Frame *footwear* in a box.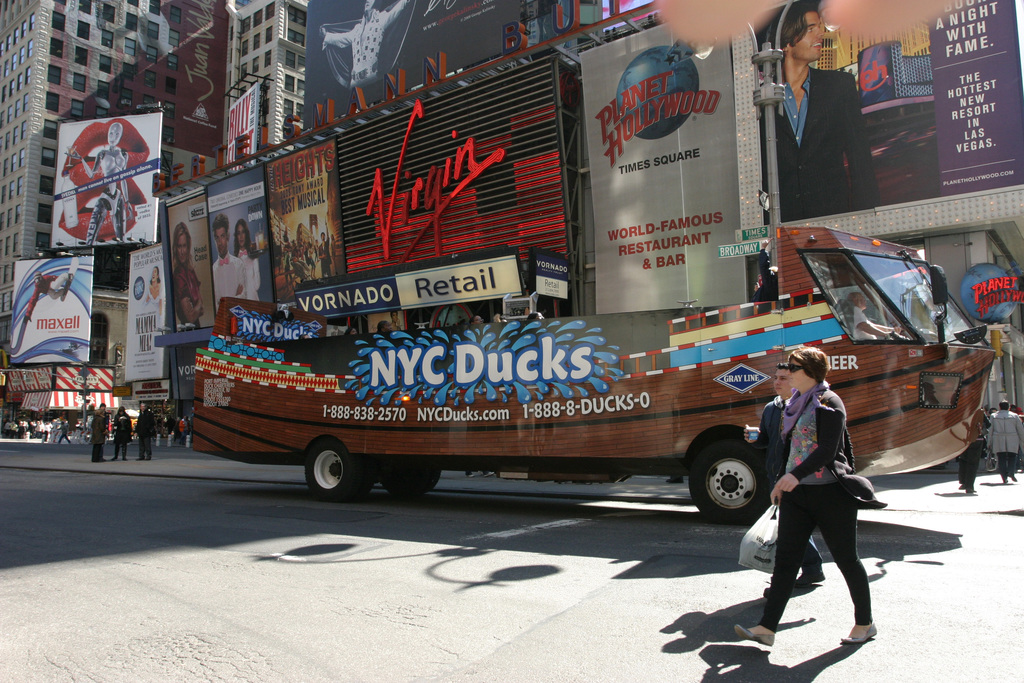
region(731, 623, 774, 645).
